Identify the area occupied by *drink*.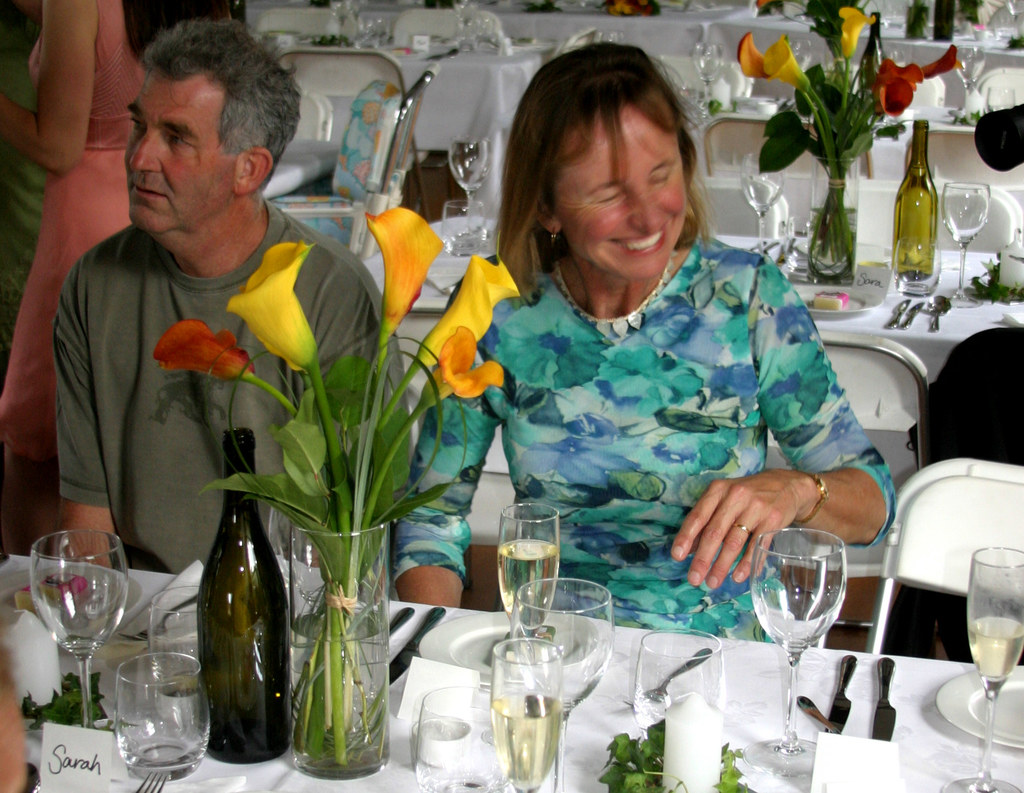
Area: <box>495,538,561,629</box>.
